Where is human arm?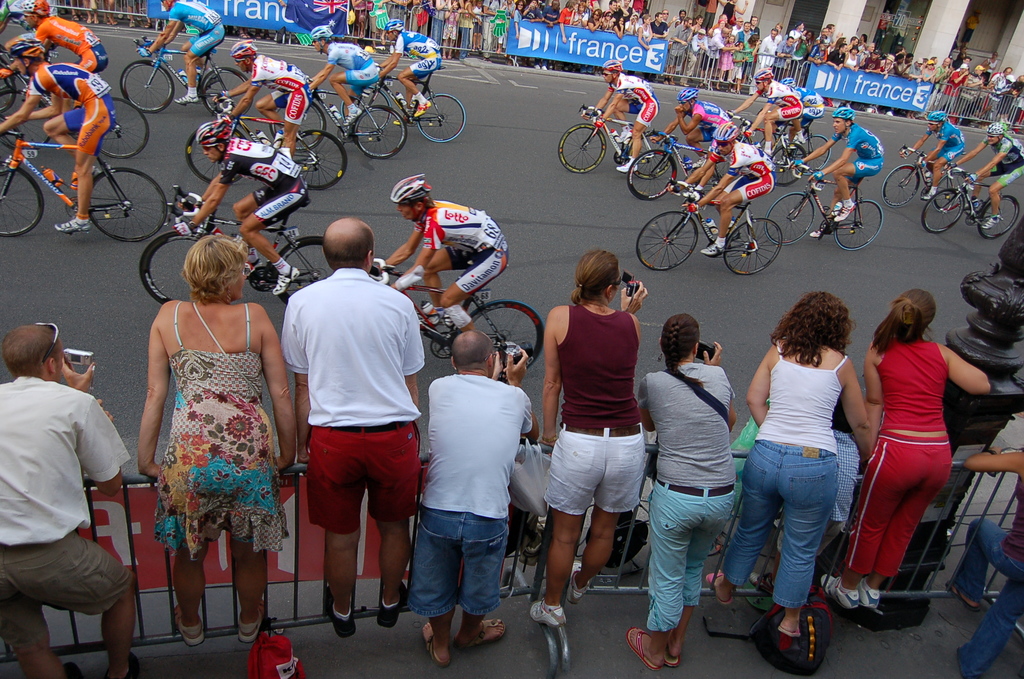
rect(551, 13, 561, 24).
